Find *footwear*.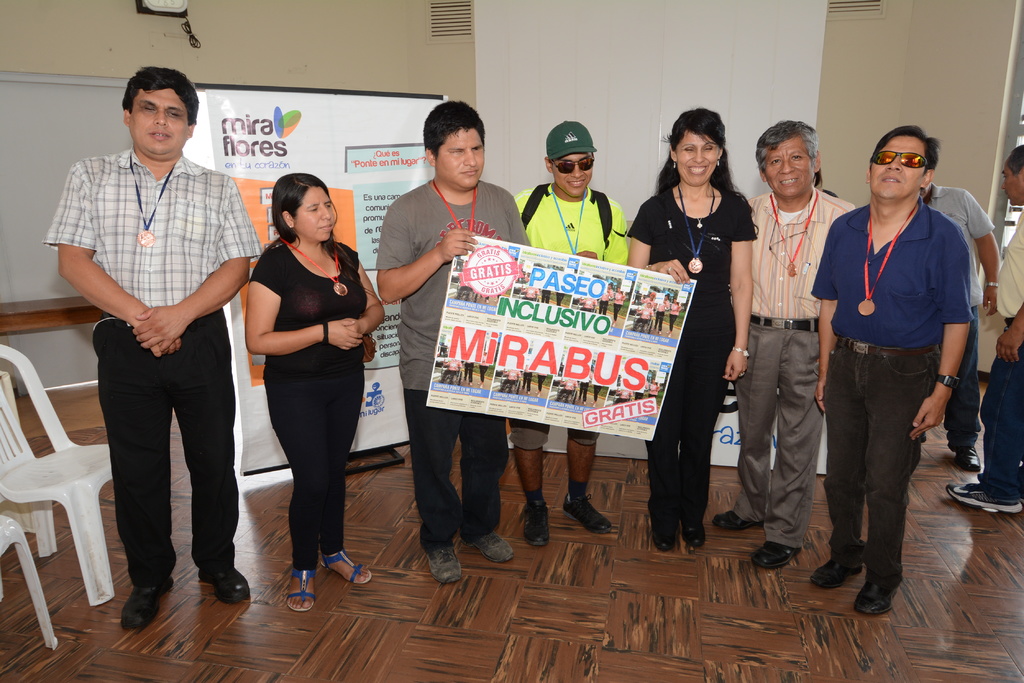
851/576/906/611.
